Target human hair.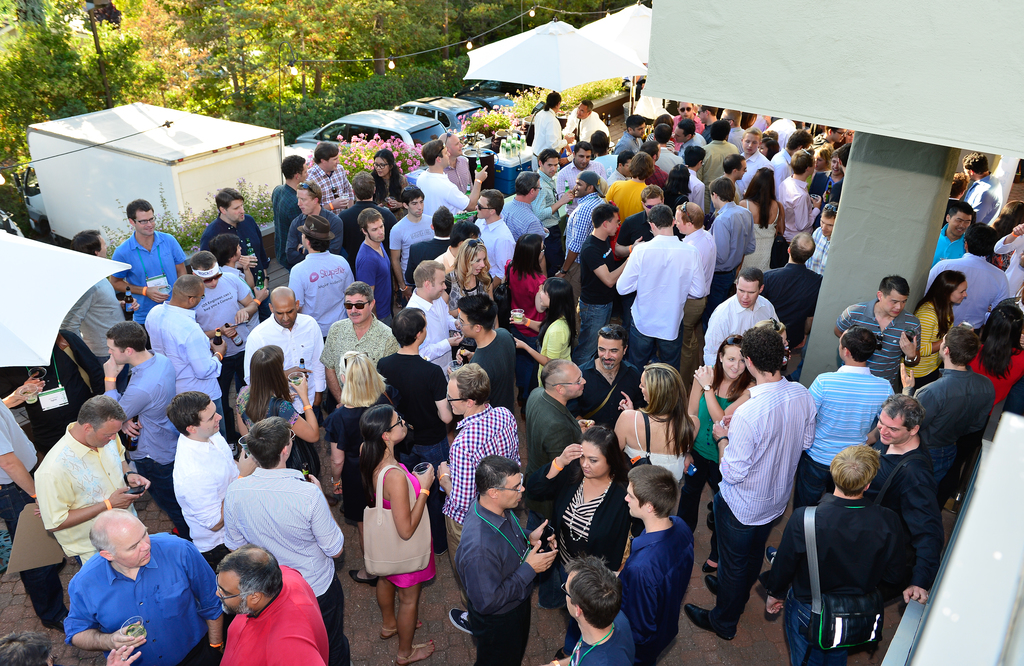
Target region: rect(829, 443, 892, 497).
